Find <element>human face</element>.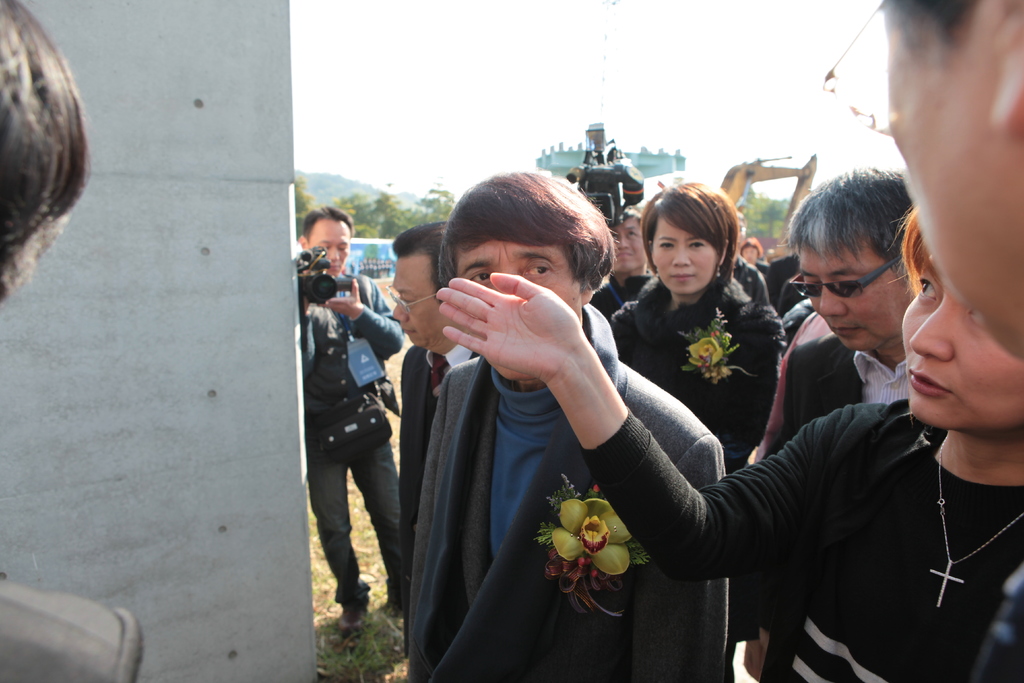
292/214/349/284.
